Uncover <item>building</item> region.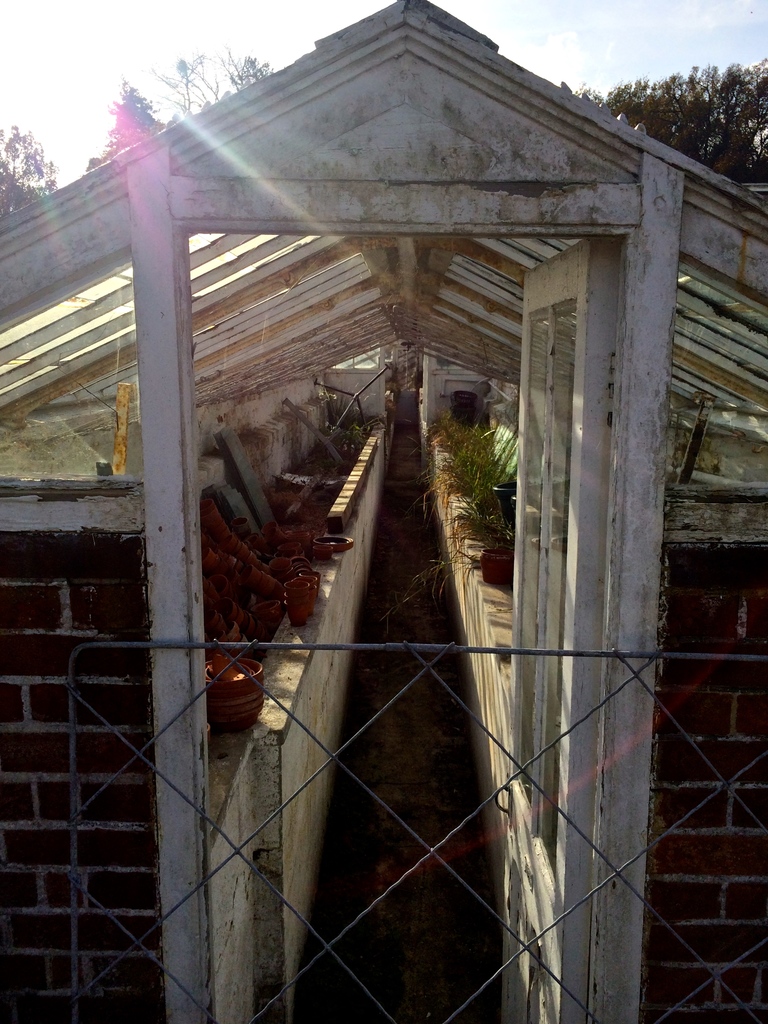
Uncovered: pyautogui.locateOnScreen(0, 0, 767, 1023).
